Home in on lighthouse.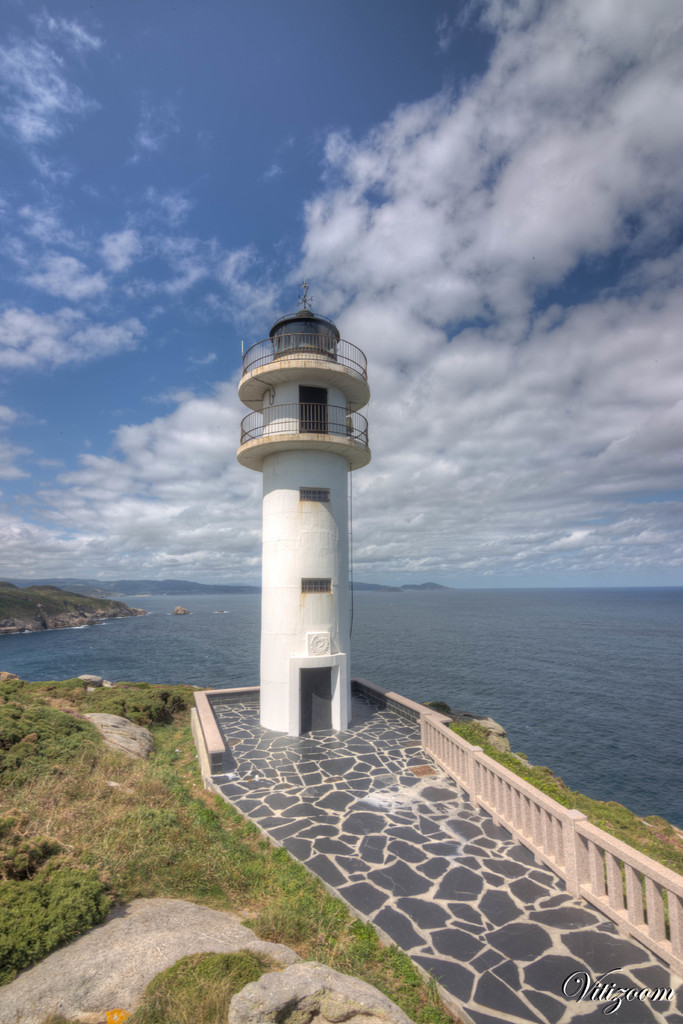
Homed in at bbox=[235, 269, 371, 737].
